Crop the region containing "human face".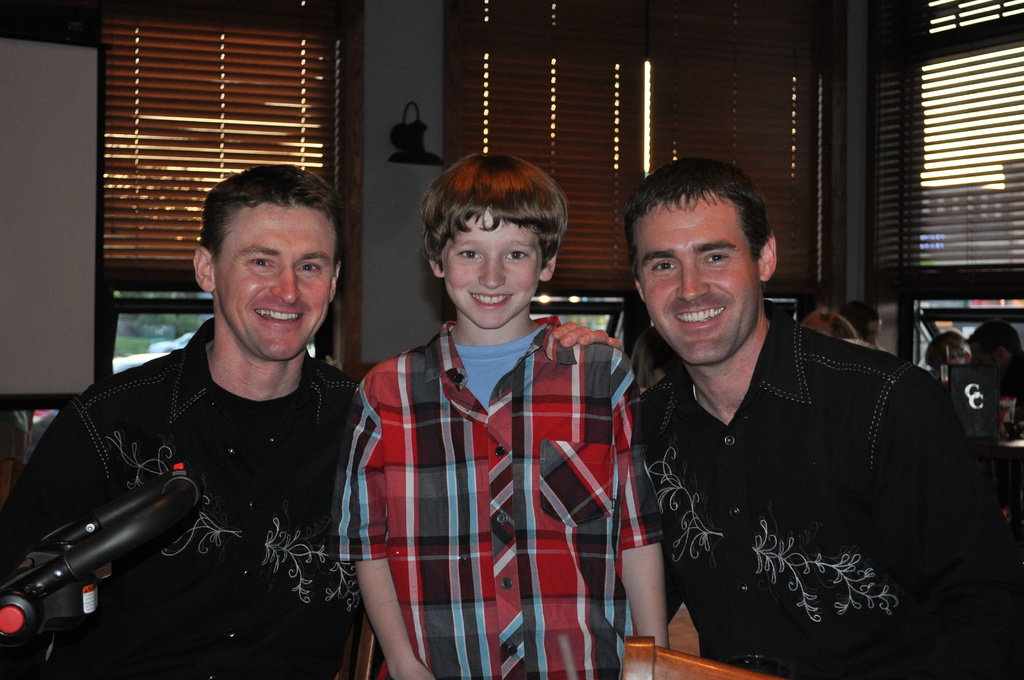
Crop region: detection(216, 205, 334, 359).
